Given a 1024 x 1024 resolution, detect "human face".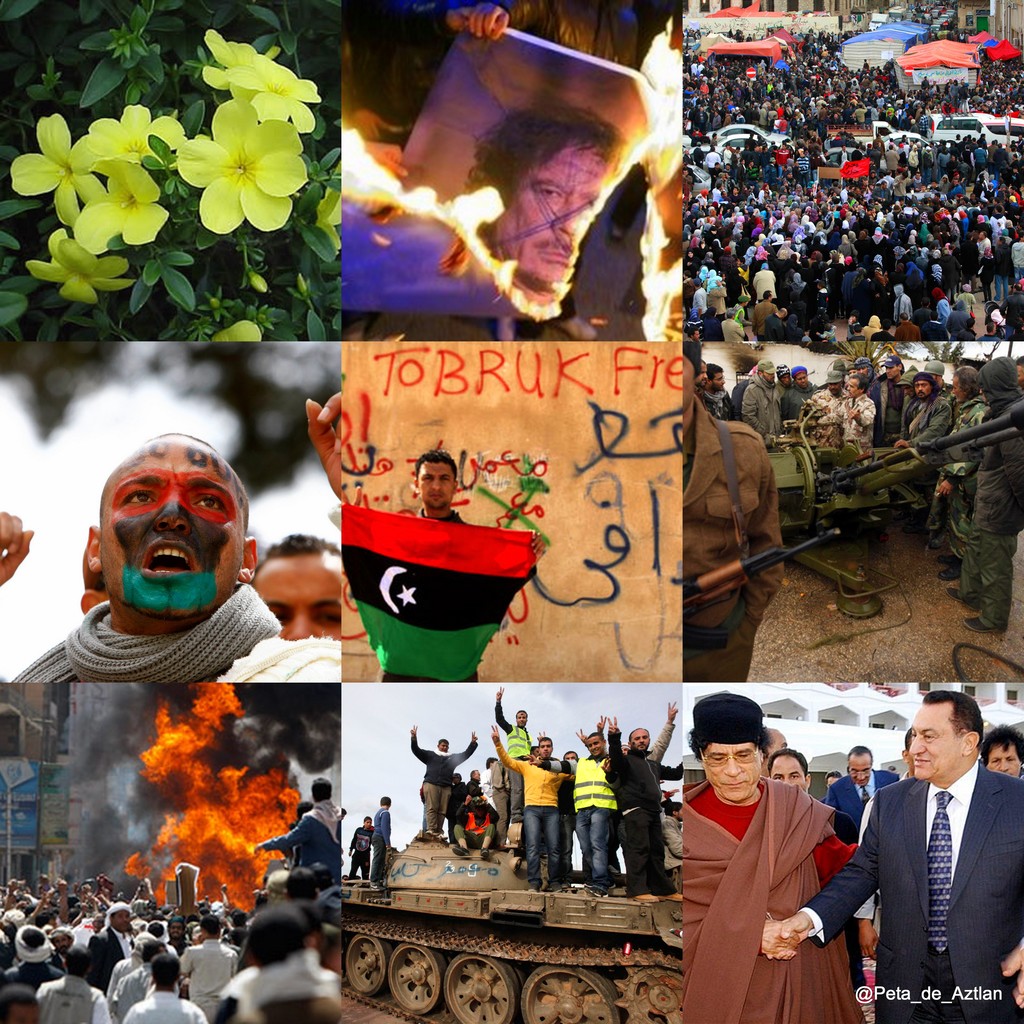
detection(498, 150, 594, 286).
